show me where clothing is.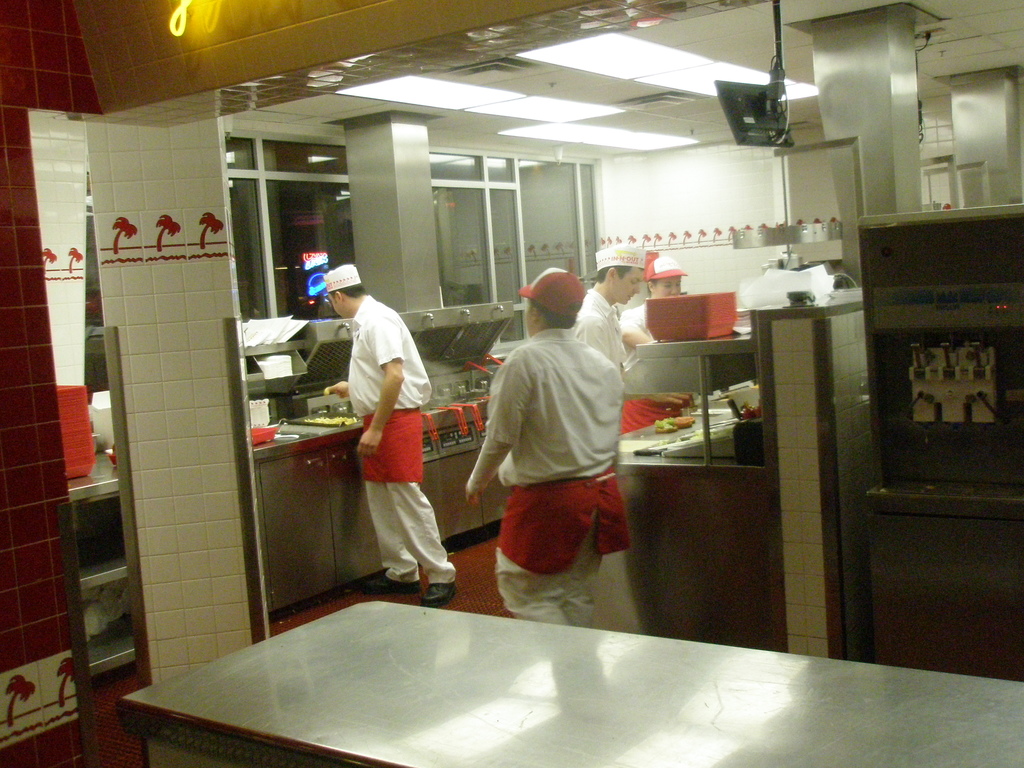
clothing is at bbox(613, 310, 650, 431).
